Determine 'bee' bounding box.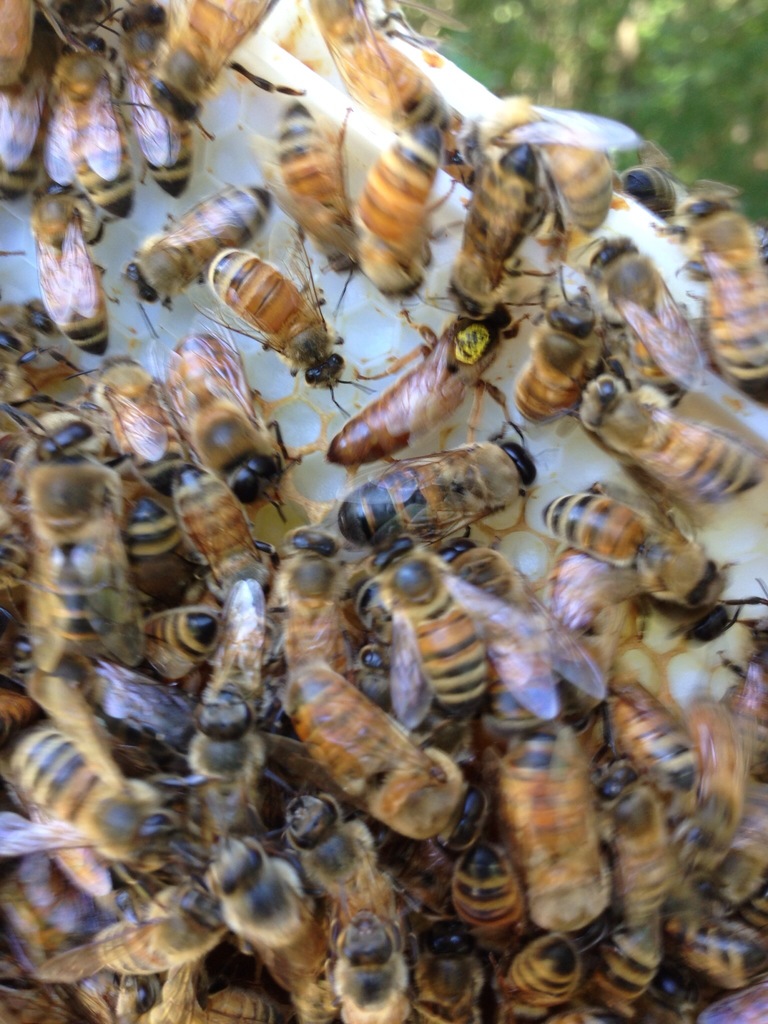
Determined: [691,766,767,920].
